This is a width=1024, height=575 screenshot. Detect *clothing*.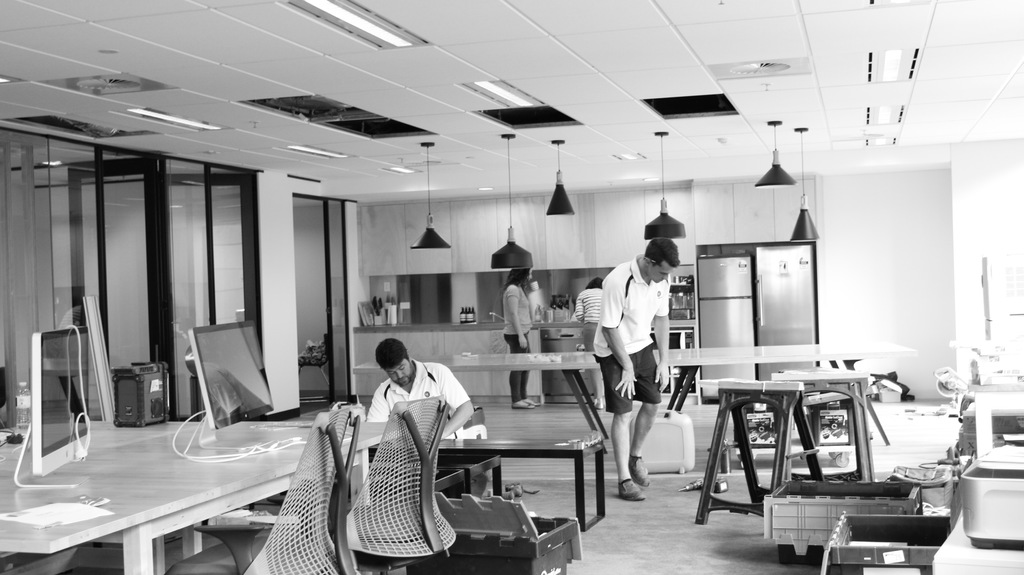
x1=370, y1=355, x2=468, y2=439.
